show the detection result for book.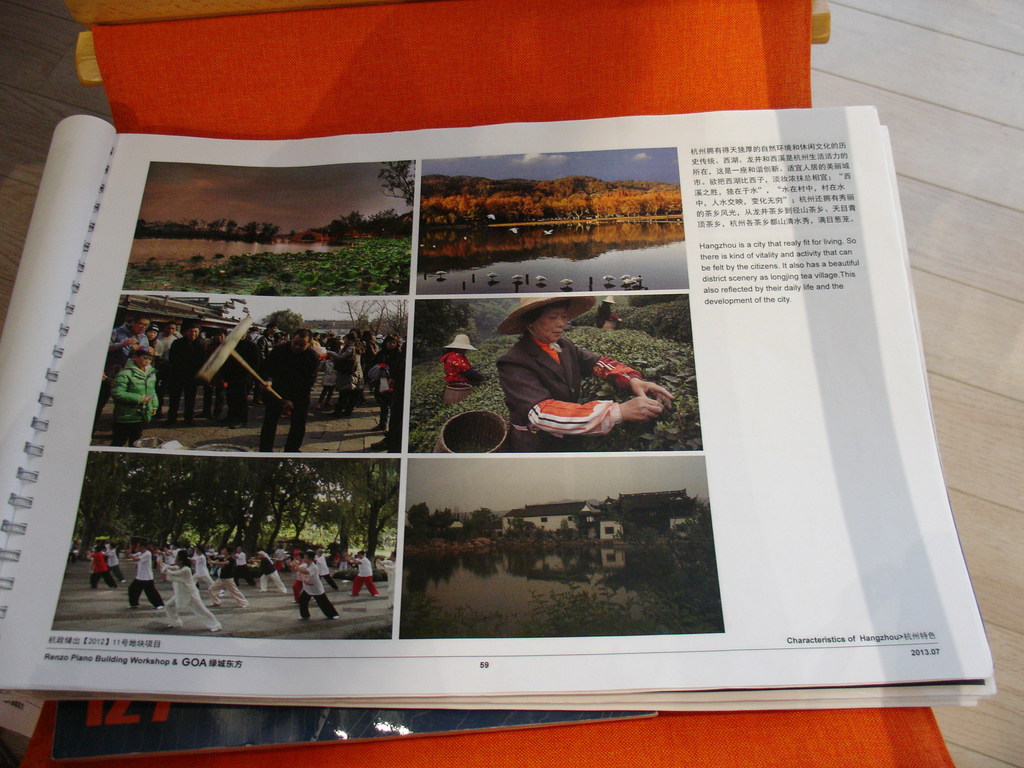
(0, 105, 999, 710).
